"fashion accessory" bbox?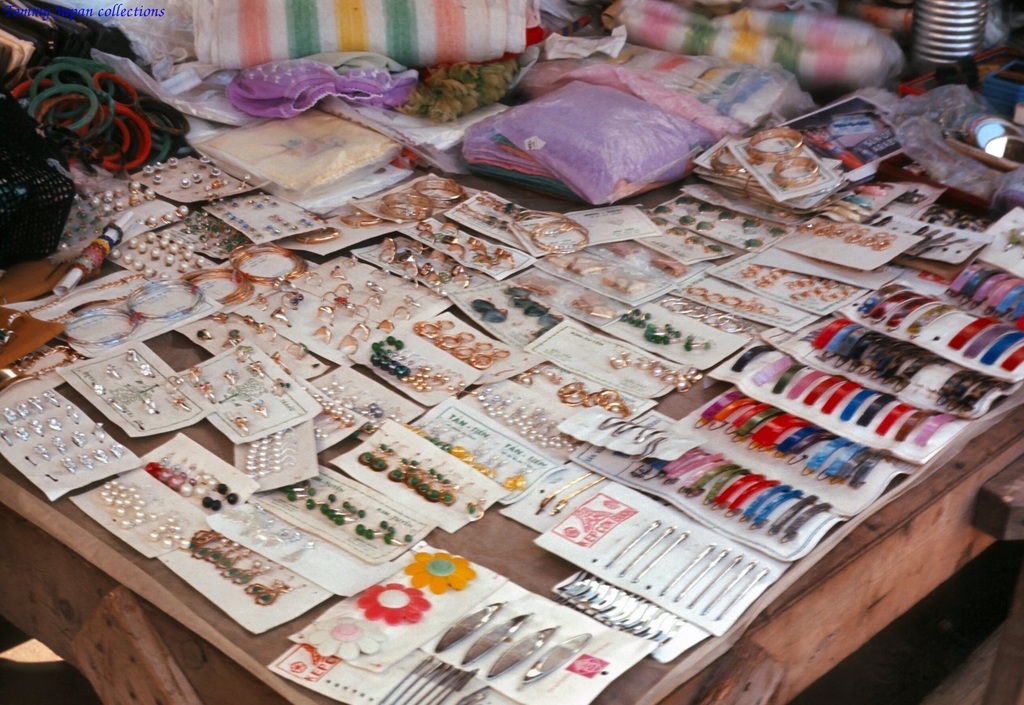
[left=978, top=326, right=1023, bottom=368]
